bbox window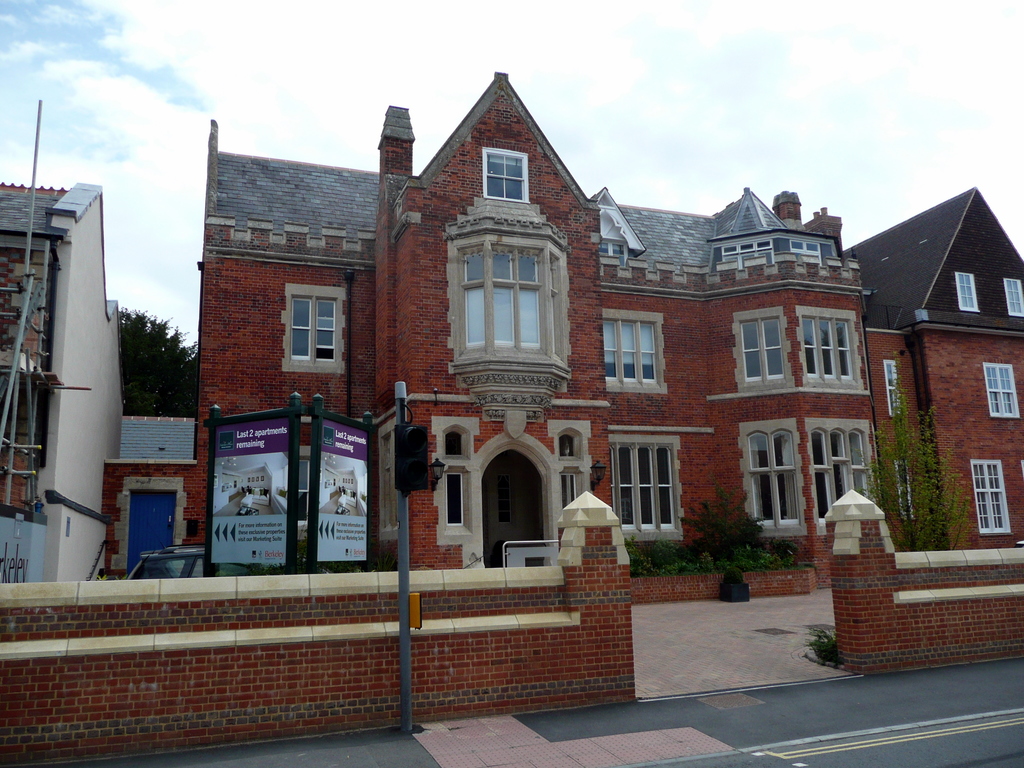
bbox(563, 477, 577, 511)
